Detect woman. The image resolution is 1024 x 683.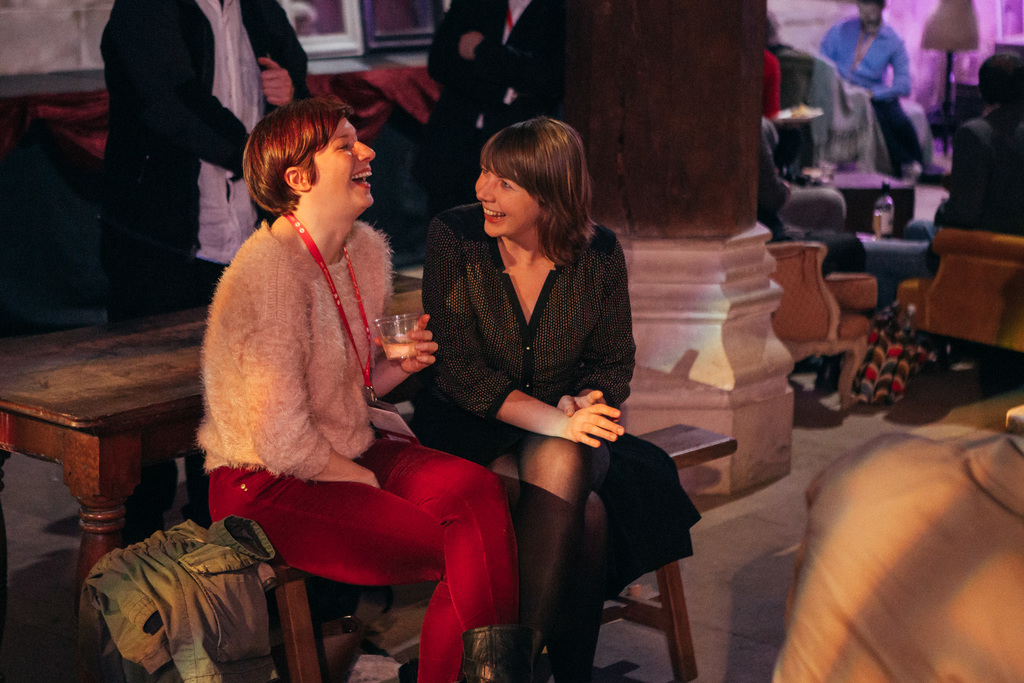
[left=416, top=110, right=663, bottom=671].
